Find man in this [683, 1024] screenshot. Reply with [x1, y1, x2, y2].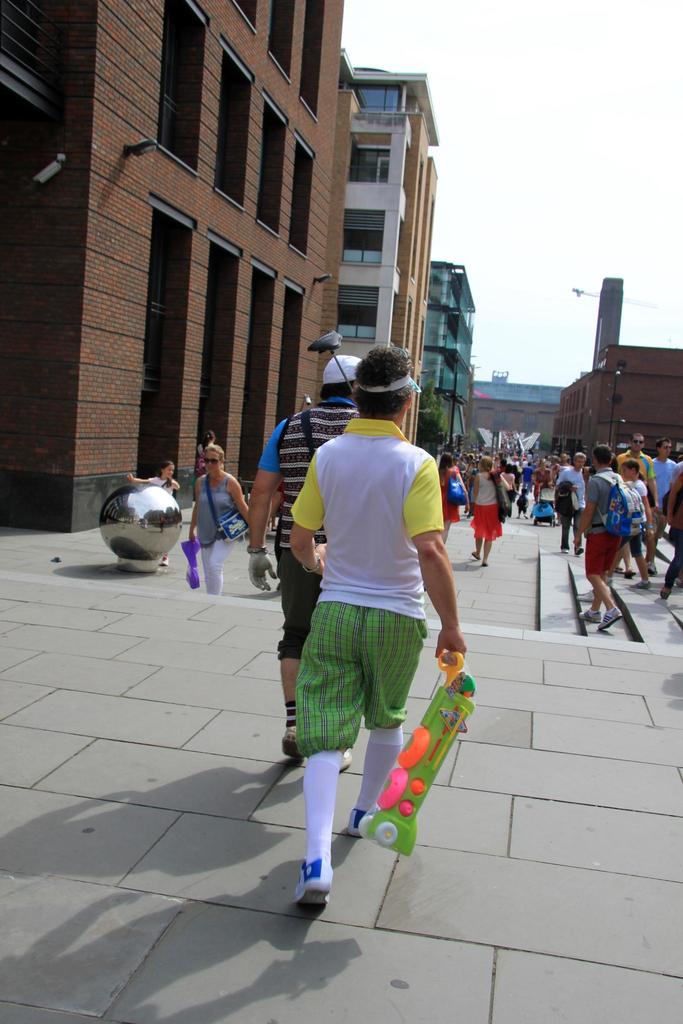
[291, 348, 465, 906].
